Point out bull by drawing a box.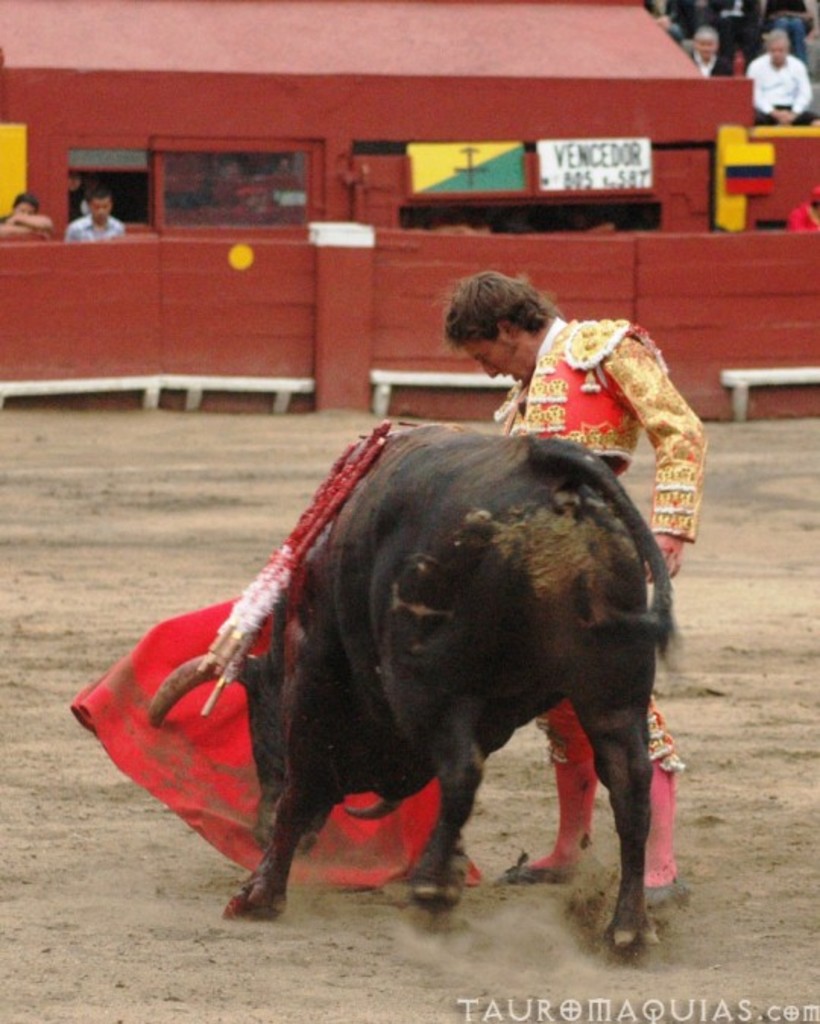
box=[153, 415, 676, 975].
